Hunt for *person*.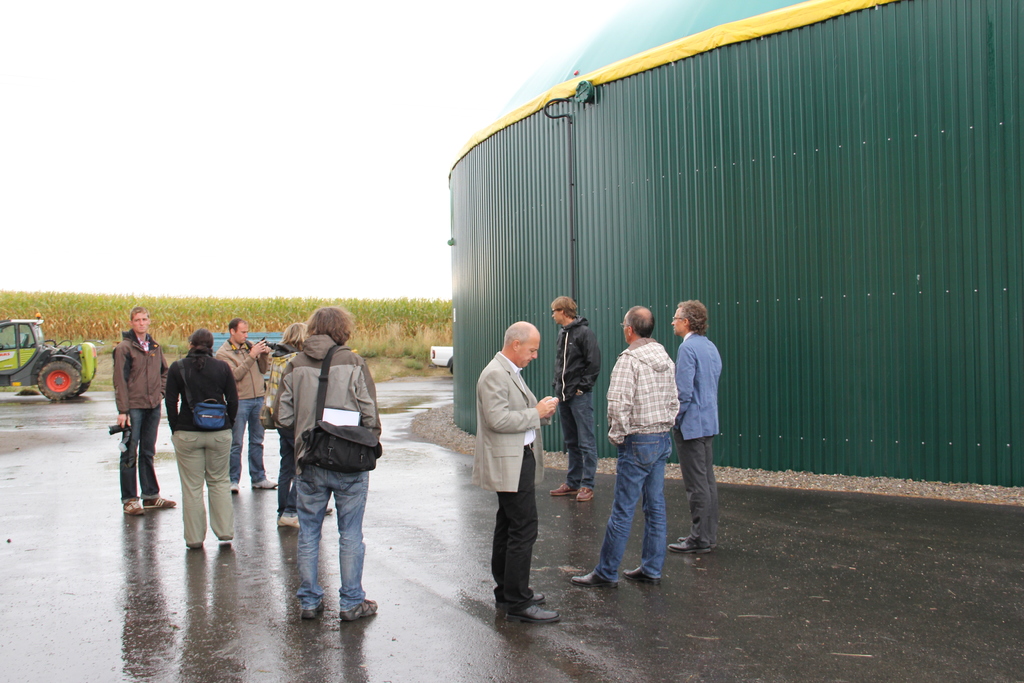
Hunted down at [x1=217, y1=318, x2=281, y2=498].
